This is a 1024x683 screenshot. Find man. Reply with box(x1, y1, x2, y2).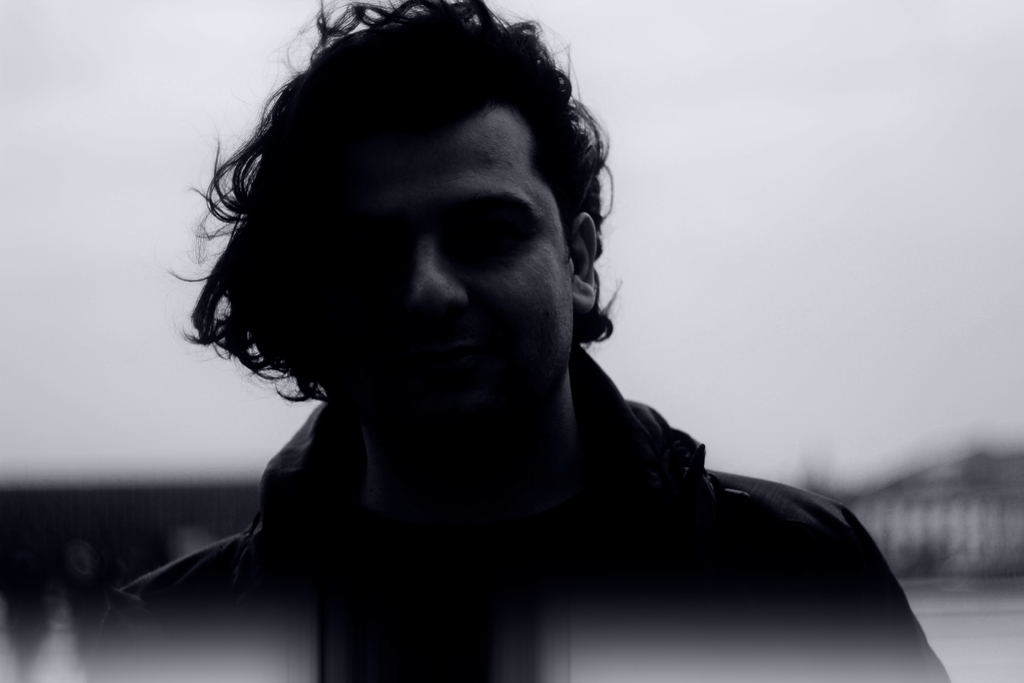
box(92, 15, 918, 661).
